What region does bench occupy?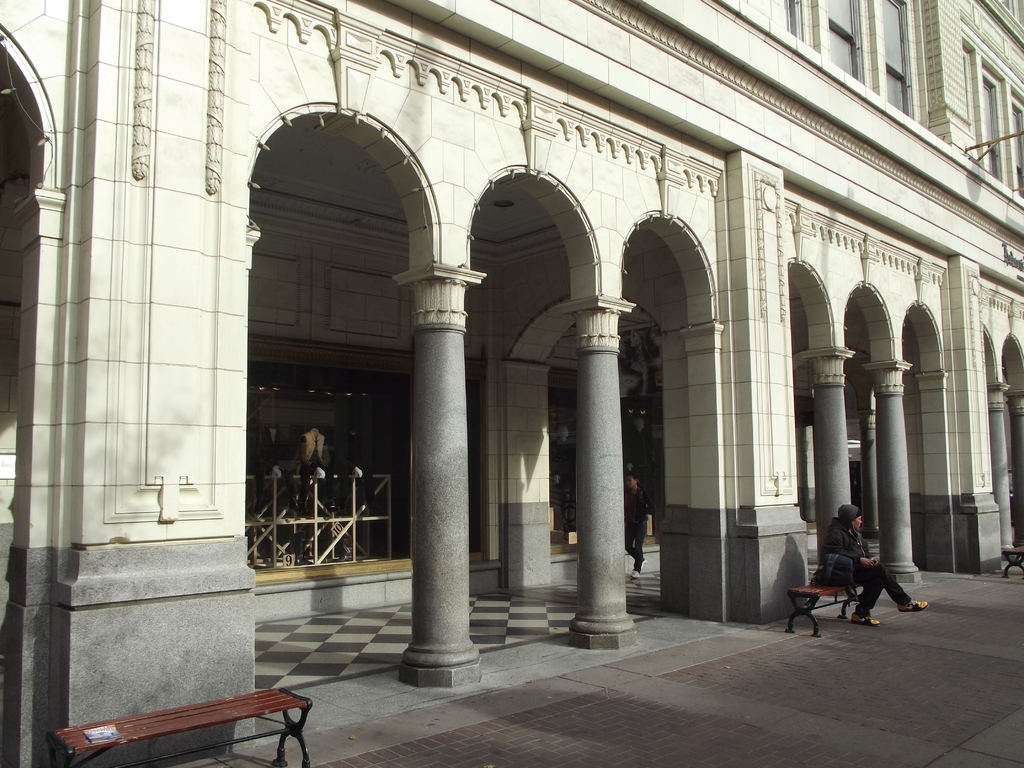
(1000,544,1023,580).
